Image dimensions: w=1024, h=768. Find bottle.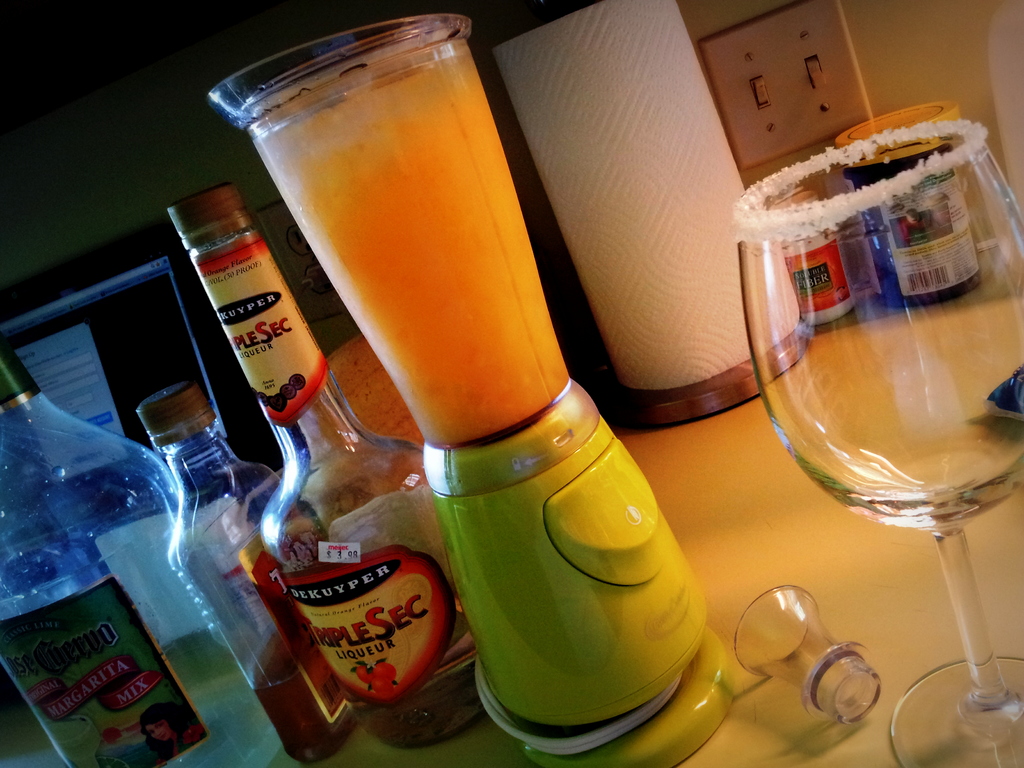
locate(170, 178, 493, 753).
